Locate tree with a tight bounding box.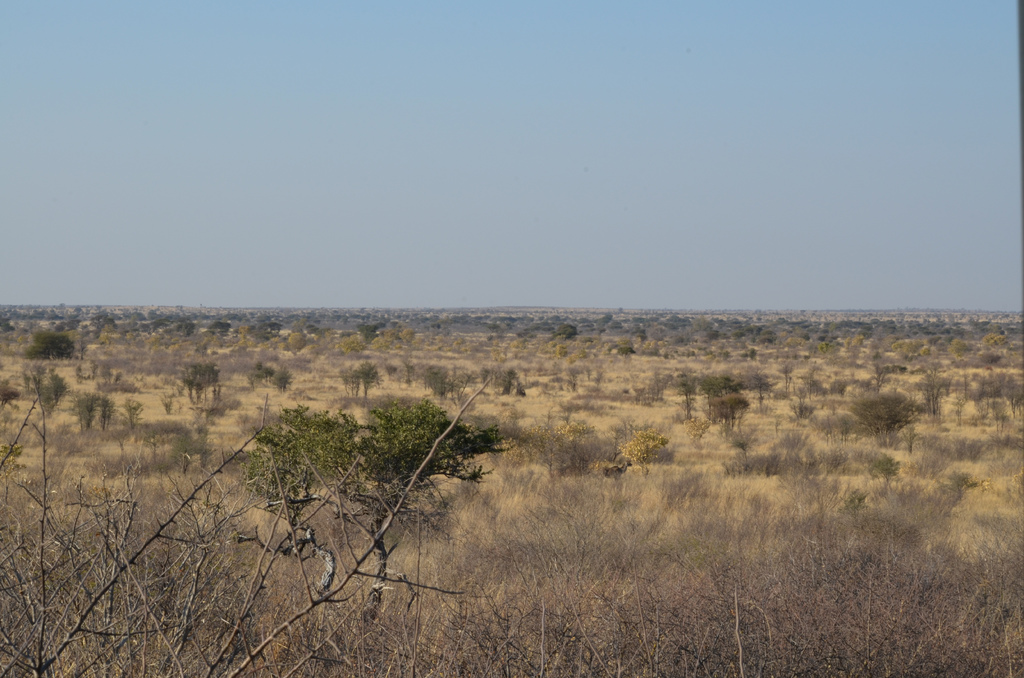
[247, 364, 292, 397].
